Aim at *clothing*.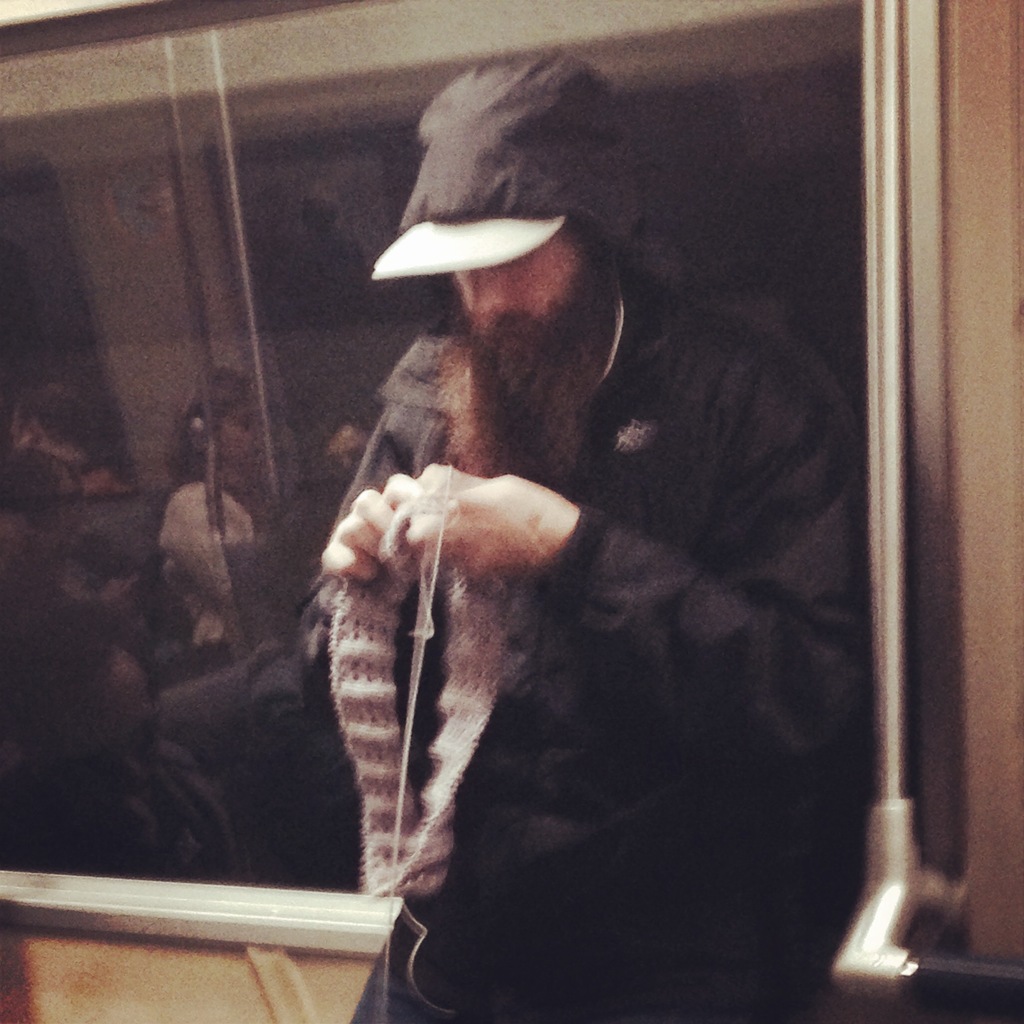
Aimed at box=[294, 204, 818, 1023].
